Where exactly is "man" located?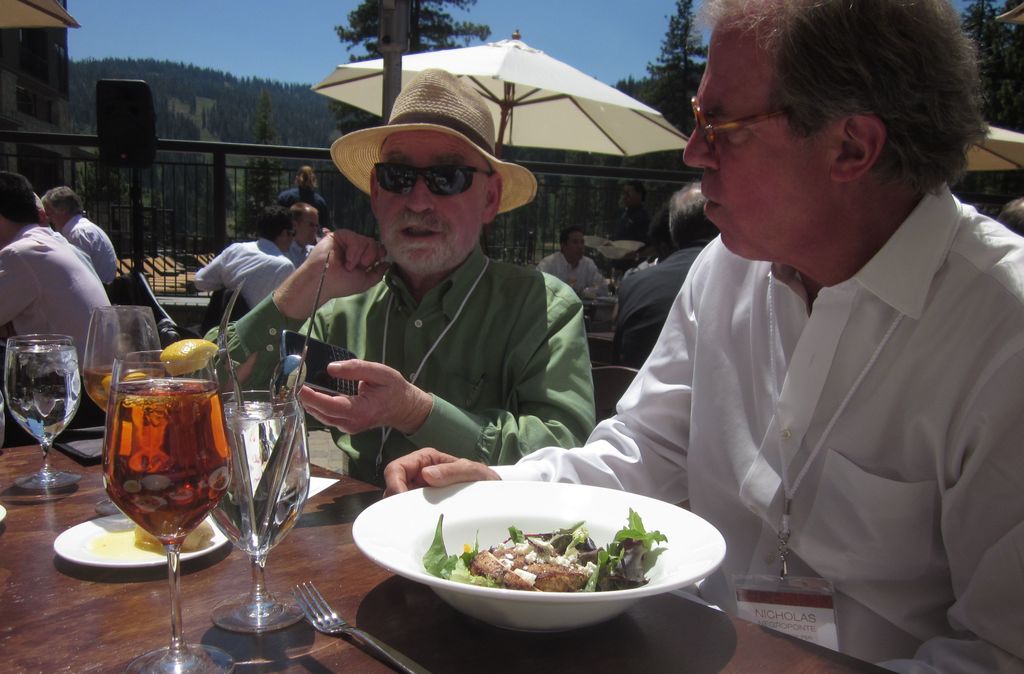
Its bounding box is rect(383, 0, 1023, 673).
